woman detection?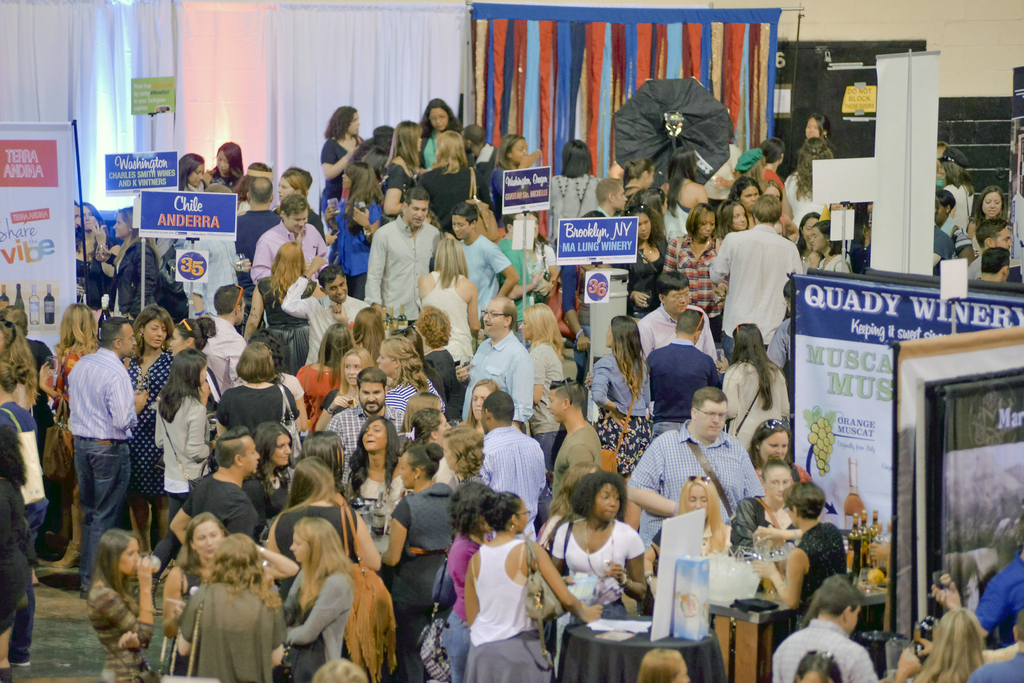
bbox=[74, 201, 81, 252]
